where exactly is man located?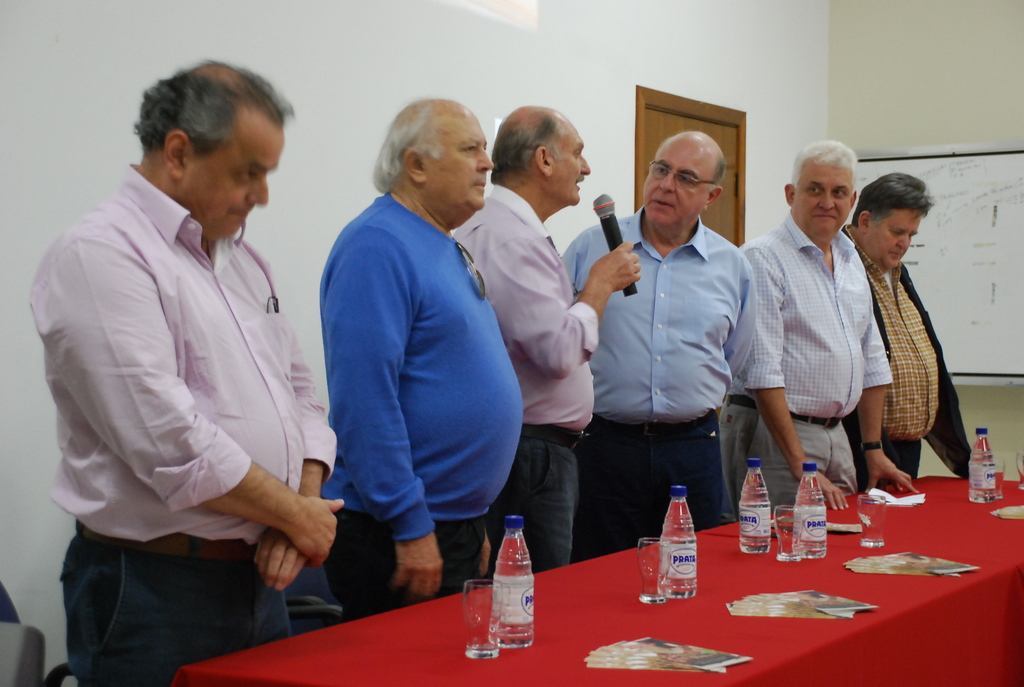
Its bounding box is [314, 96, 518, 617].
